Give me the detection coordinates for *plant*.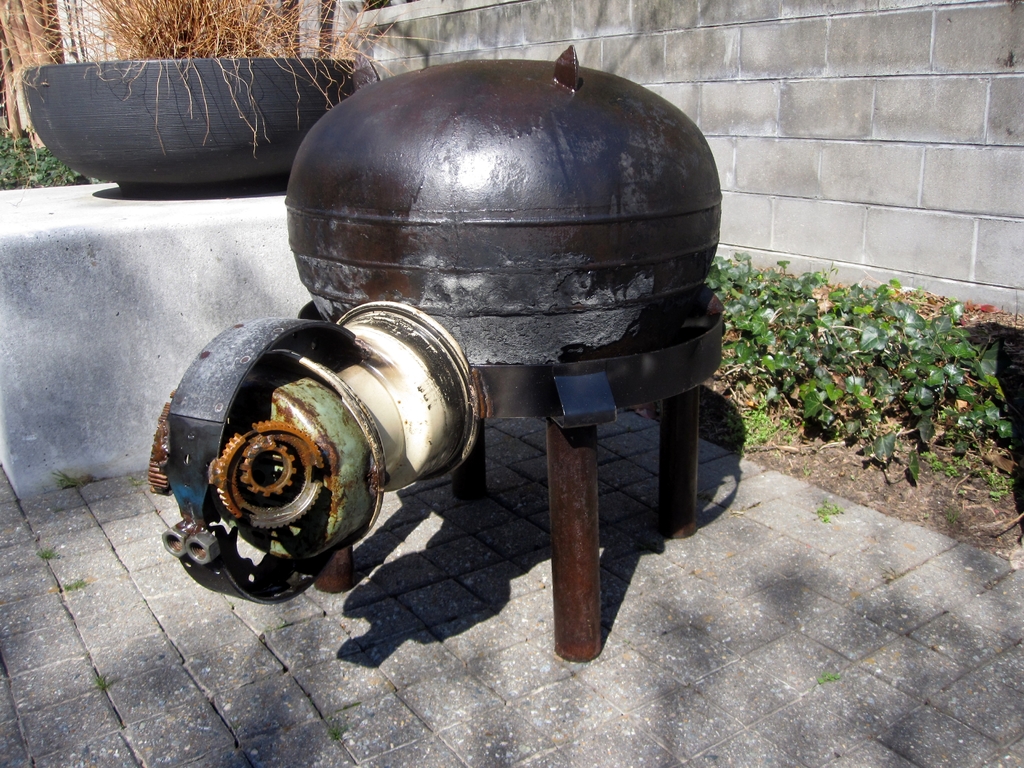
(32,544,74,563).
